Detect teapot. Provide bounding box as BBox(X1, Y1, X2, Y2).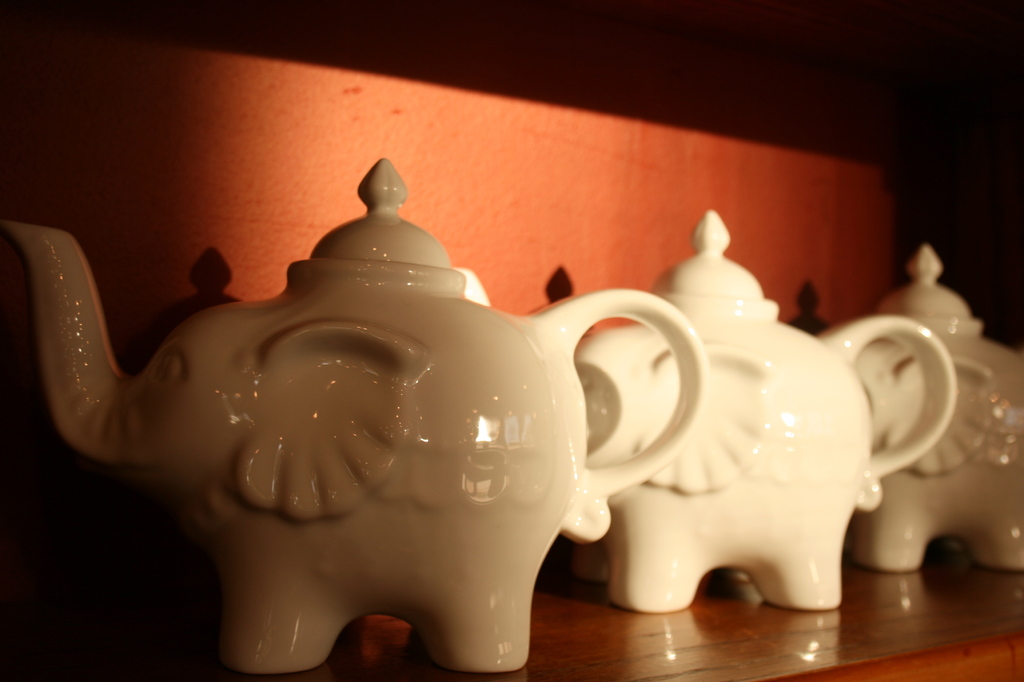
BBox(1, 155, 709, 677).
